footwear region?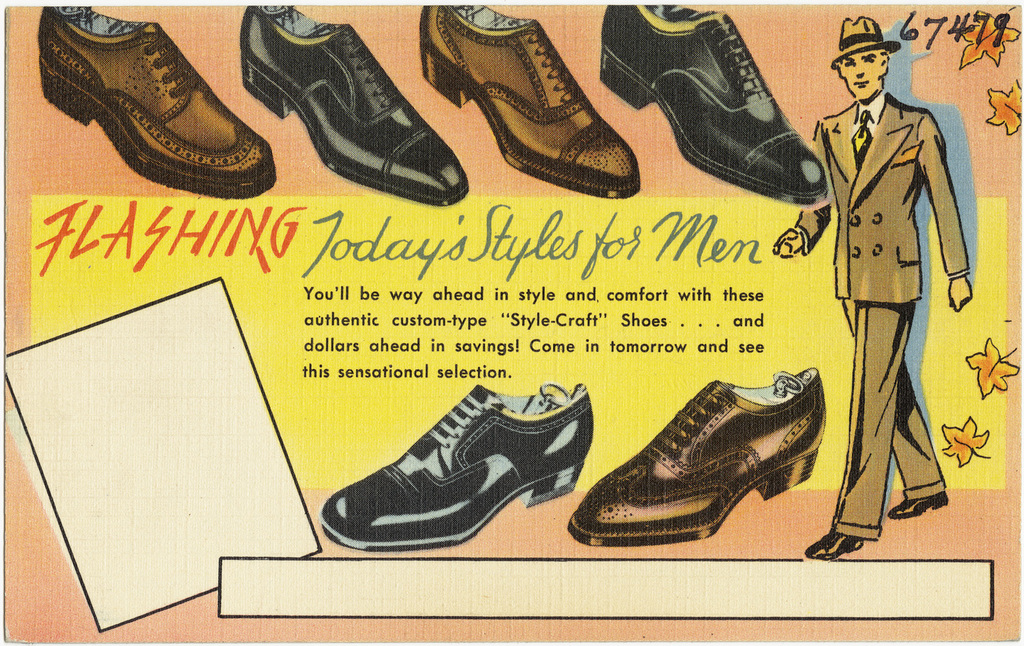
box=[595, 0, 827, 212]
